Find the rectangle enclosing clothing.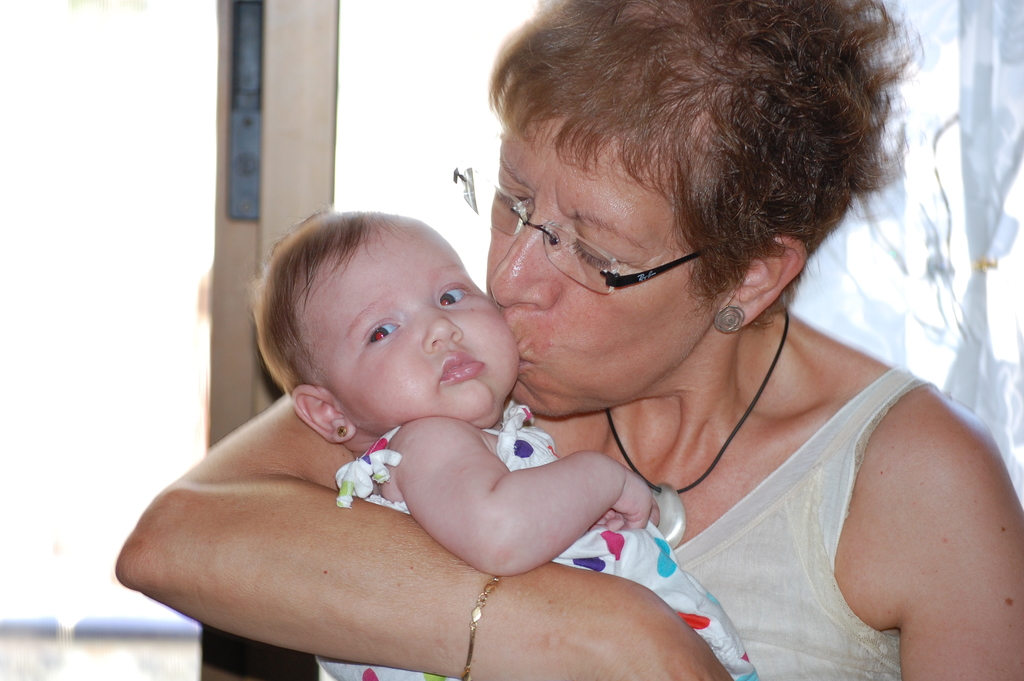
locate(321, 365, 905, 680).
